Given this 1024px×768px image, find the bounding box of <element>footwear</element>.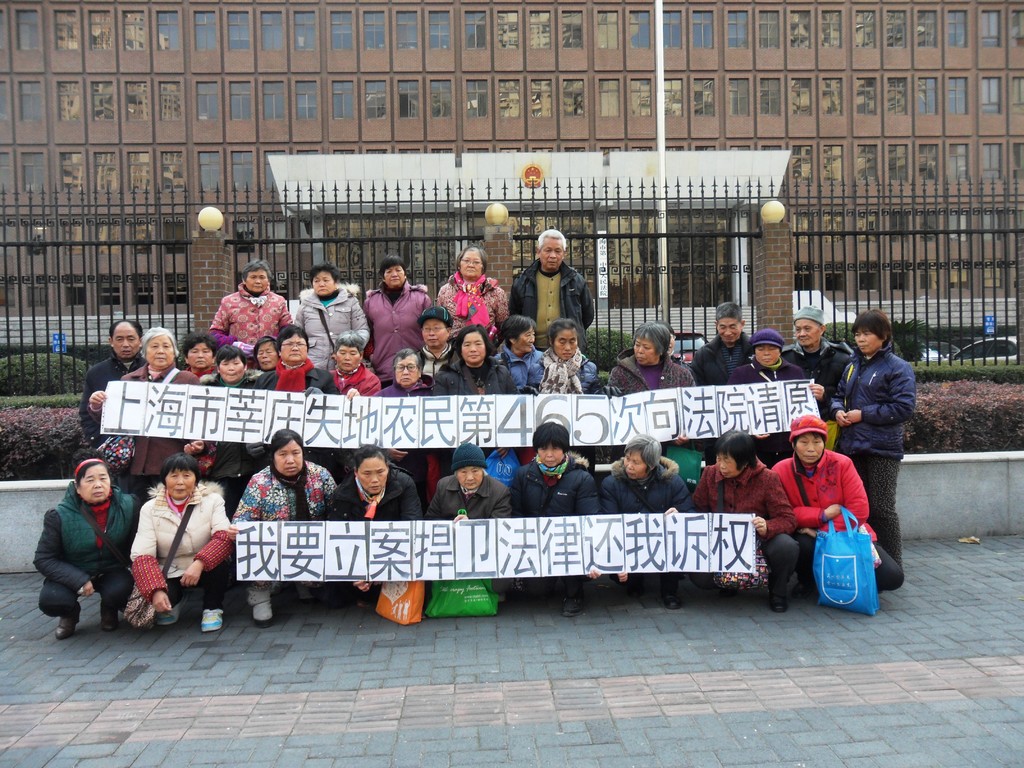
(102,601,122,631).
